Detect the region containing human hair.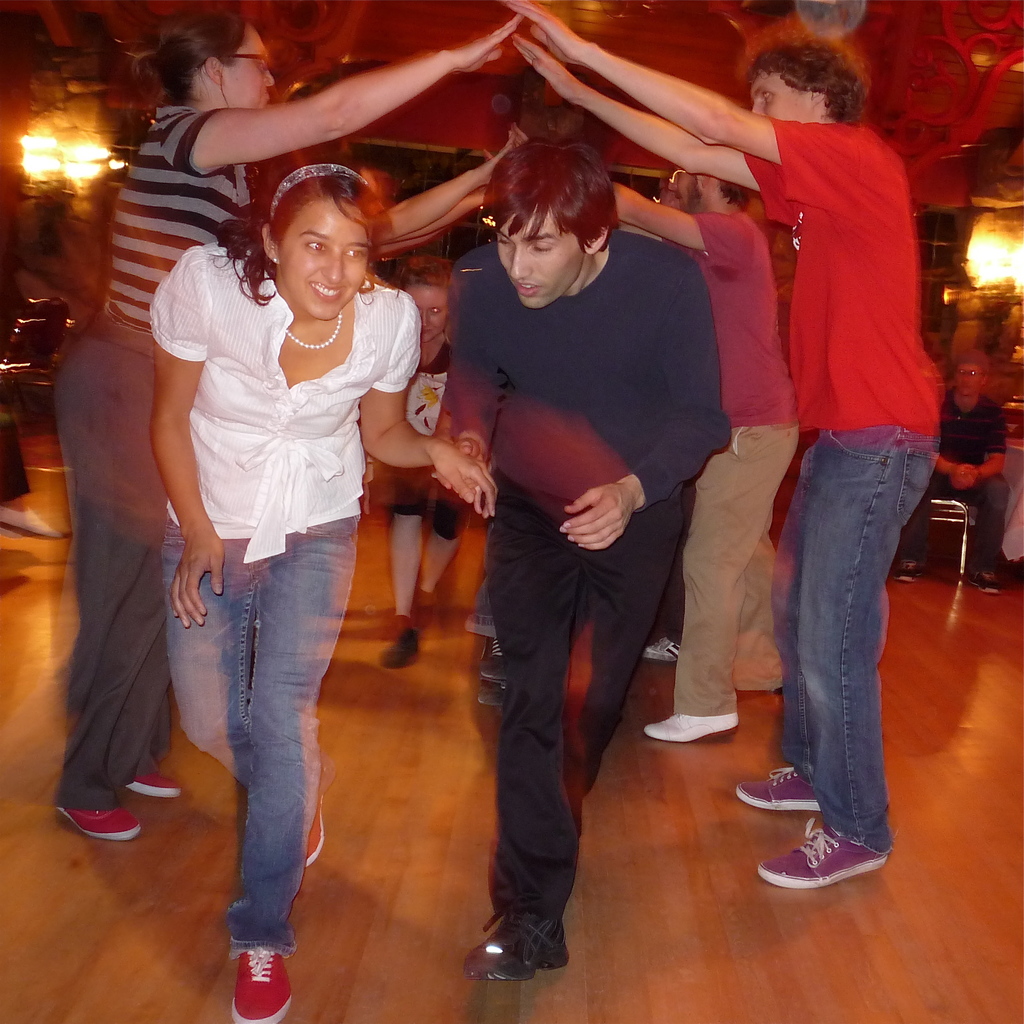
[721,184,751,211].
